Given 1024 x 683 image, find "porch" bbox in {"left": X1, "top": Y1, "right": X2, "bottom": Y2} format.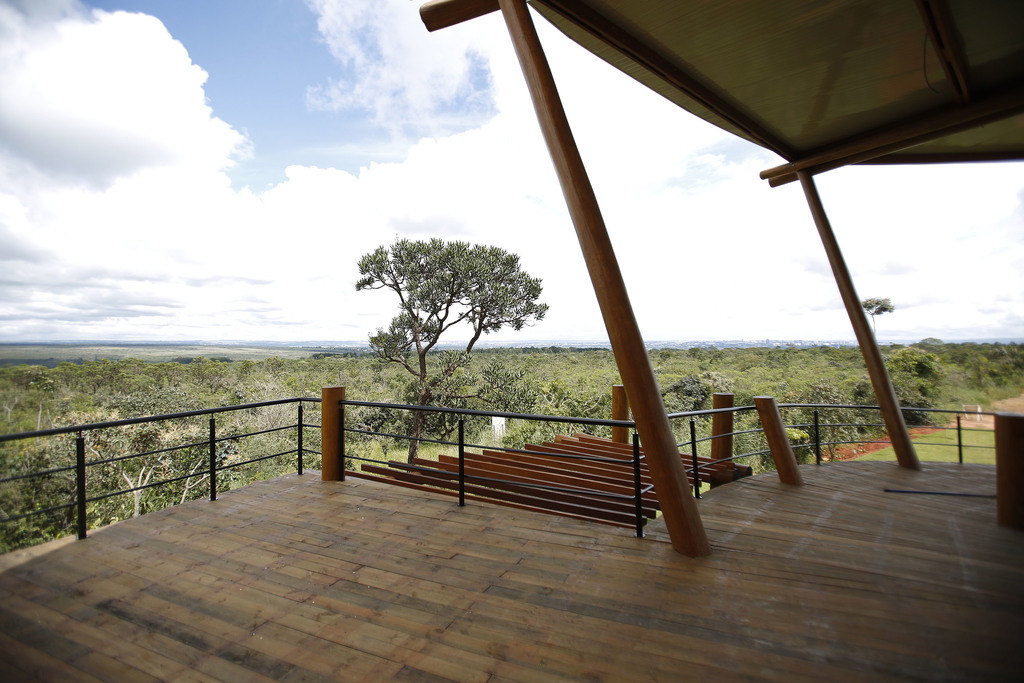
{"left": 0, "top": 384, "right": 1023, "bottom": 682}.
